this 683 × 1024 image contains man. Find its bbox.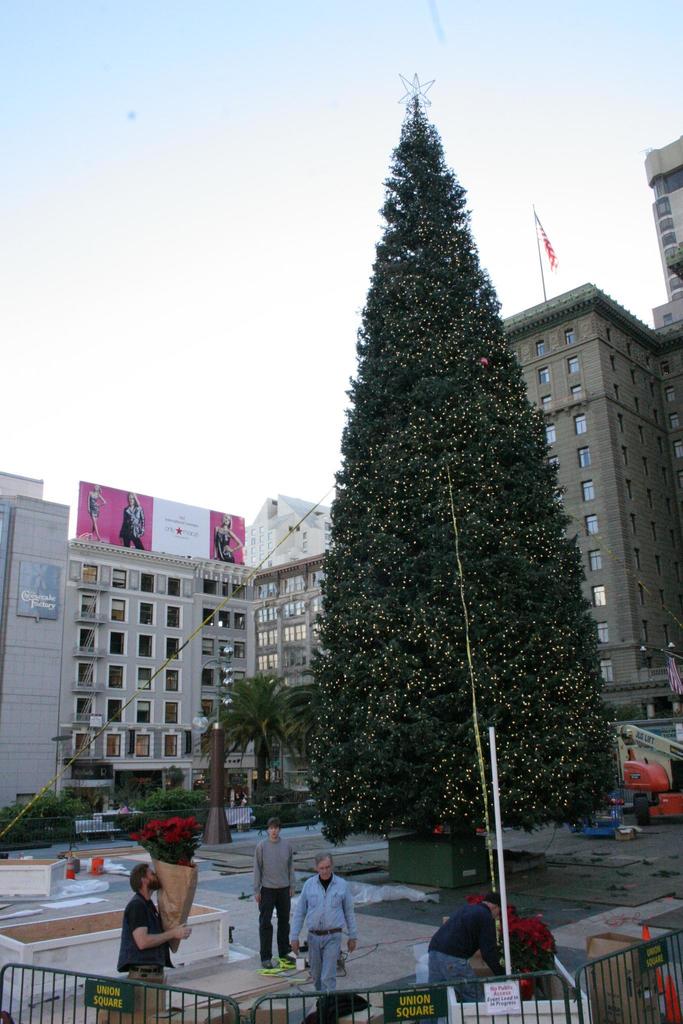
115, 862, 194, 979.
